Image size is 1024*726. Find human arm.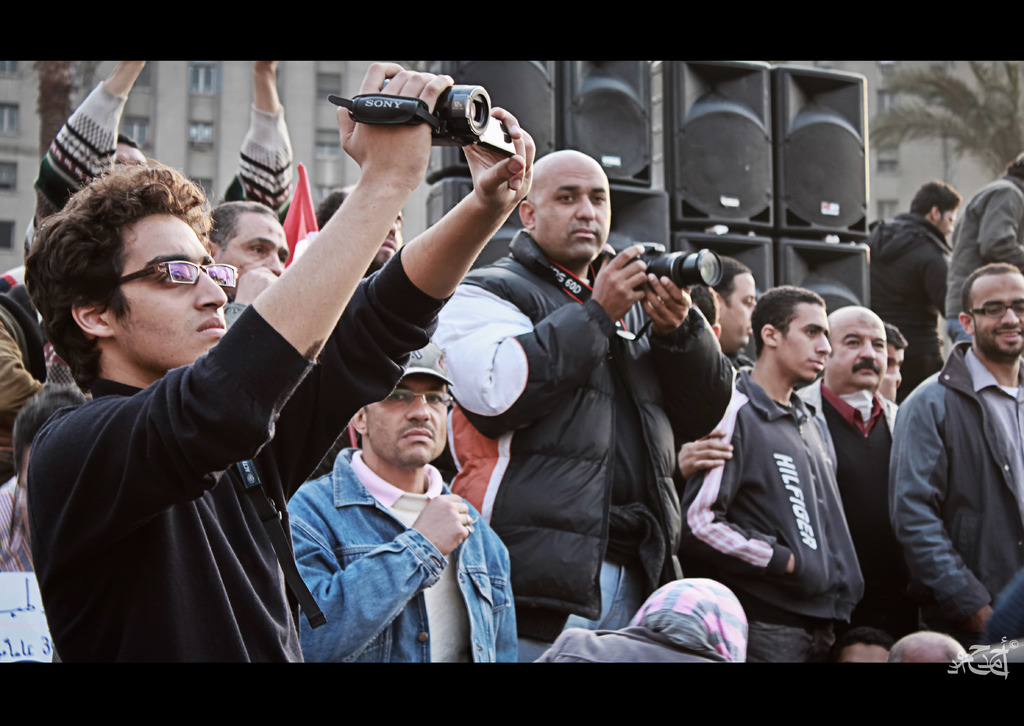
box=[436, 250, 652, 436].
